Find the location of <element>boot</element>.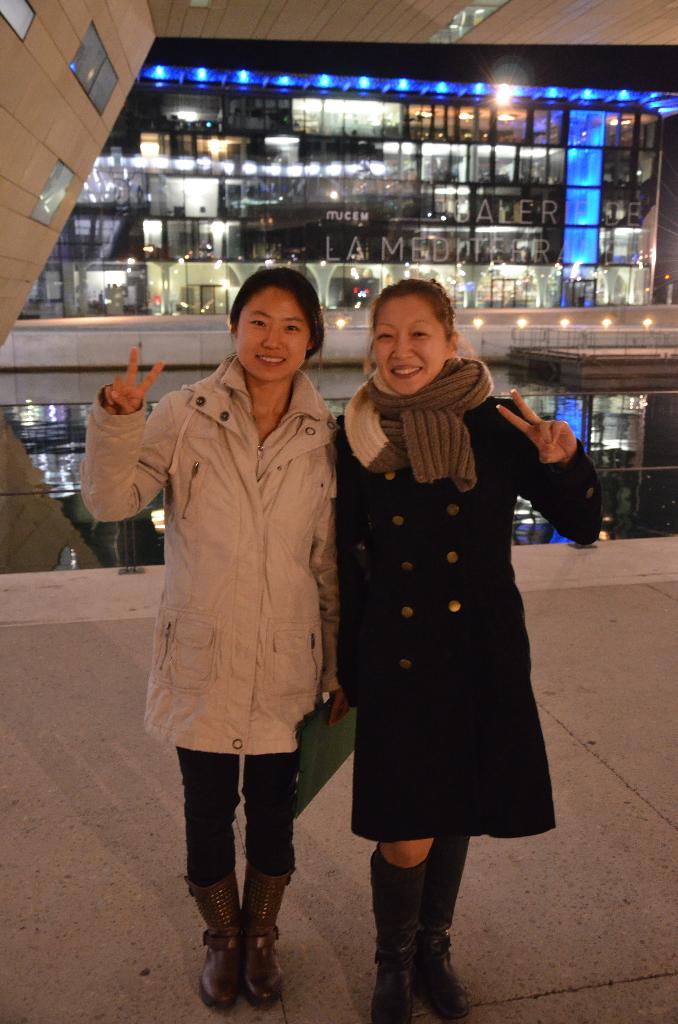
Location: bbox=[177, 856, 232, 1019].
